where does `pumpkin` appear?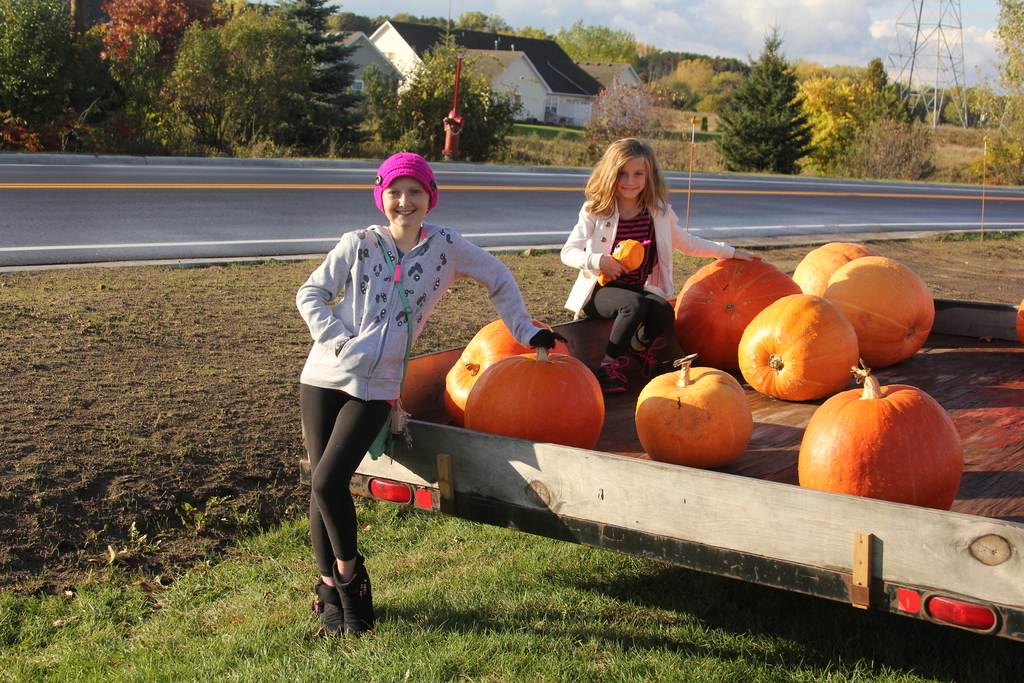
Appears at <region>1012, 299, 1023, 346</region>.
